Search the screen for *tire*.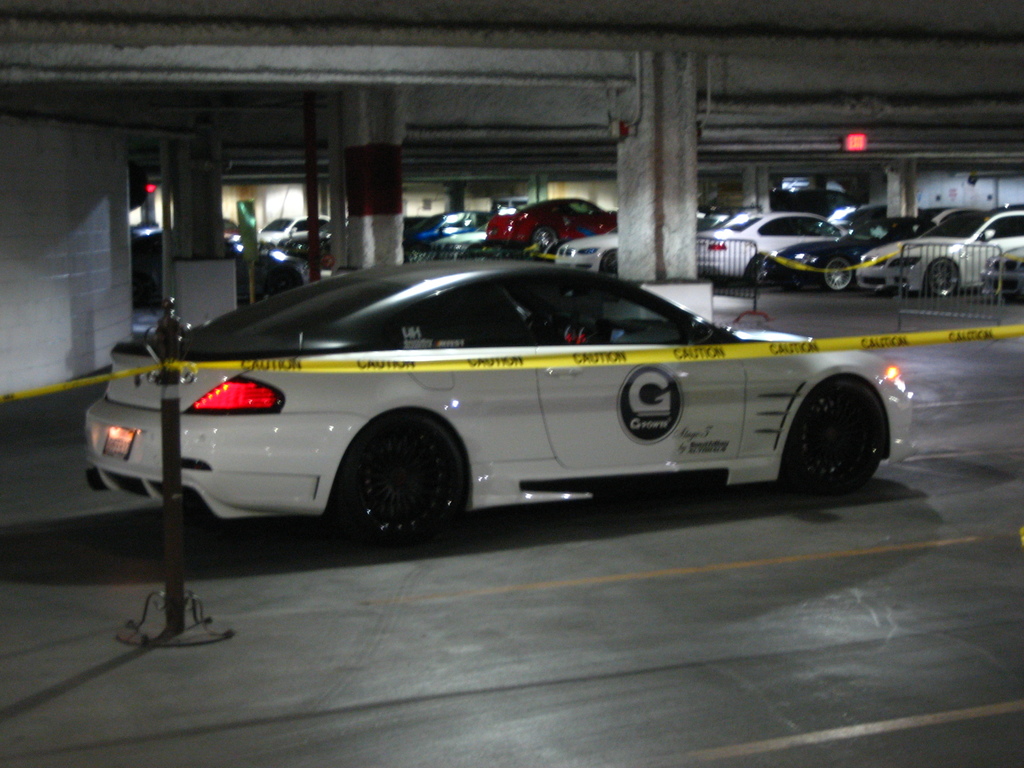
Found at rect(925, 258, 960, 296).
